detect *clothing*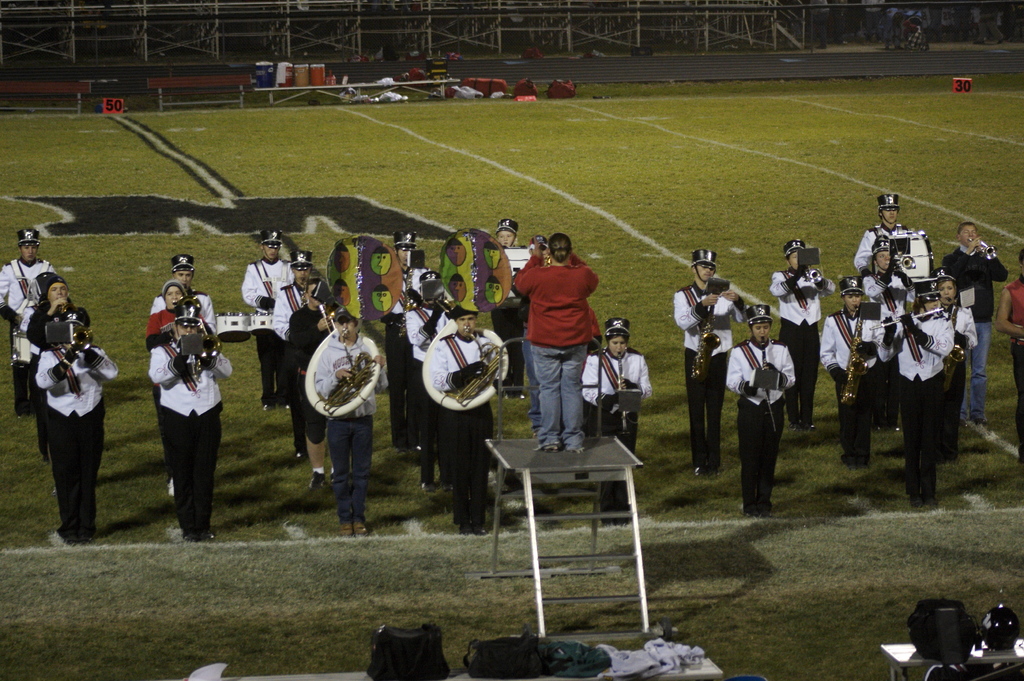
BBox(127, 301, 220, 398)
